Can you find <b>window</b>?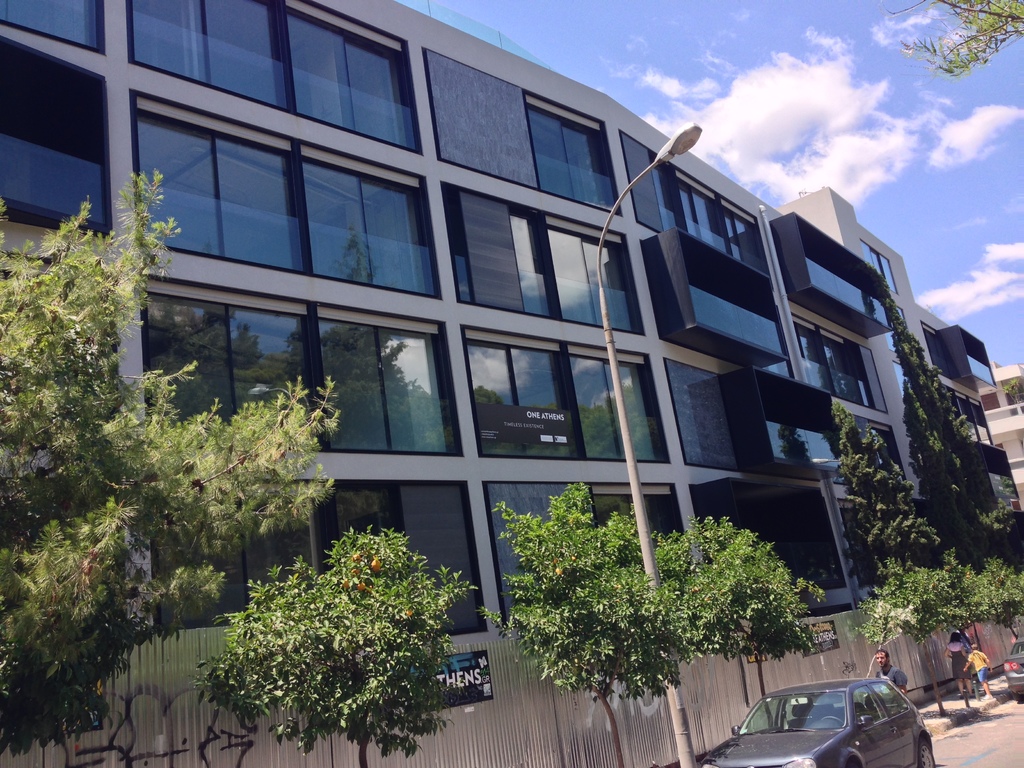
Yes, bounding box: 133:91:444:298.
